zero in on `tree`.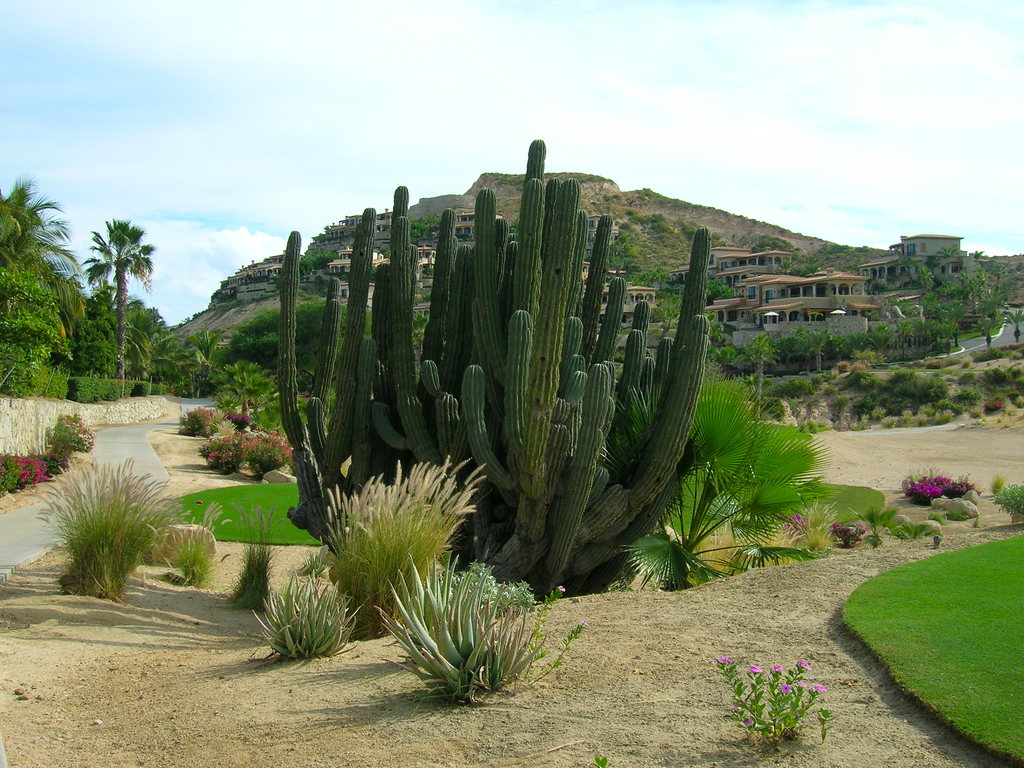
Zeroed in: region(938, 279, 968, 303).
